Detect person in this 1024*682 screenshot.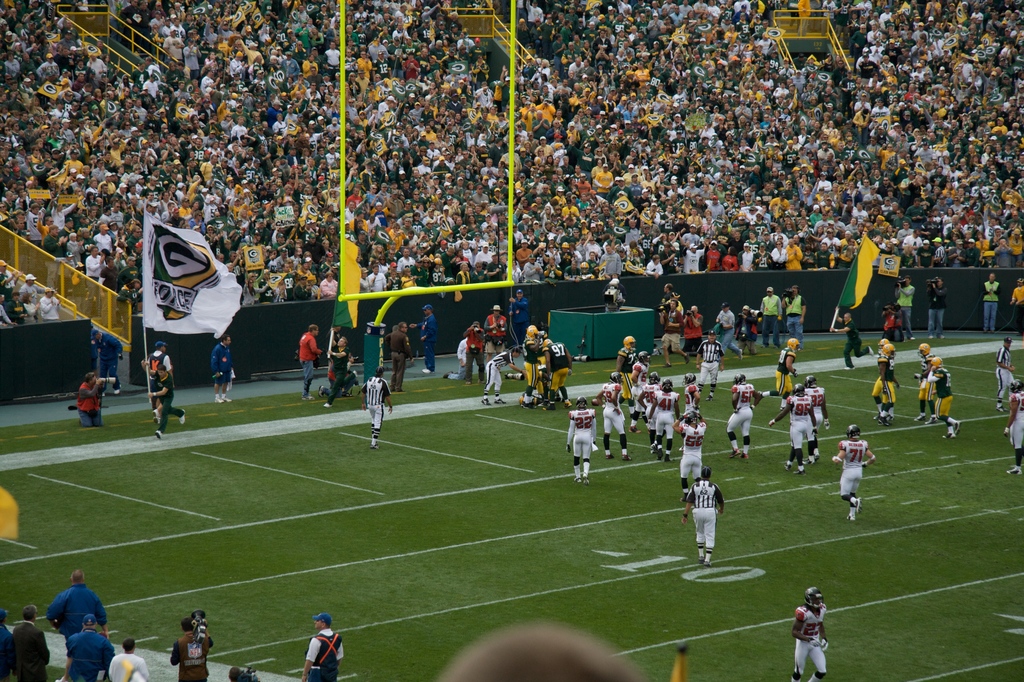
Detection: (489, 300, 511, 346).
